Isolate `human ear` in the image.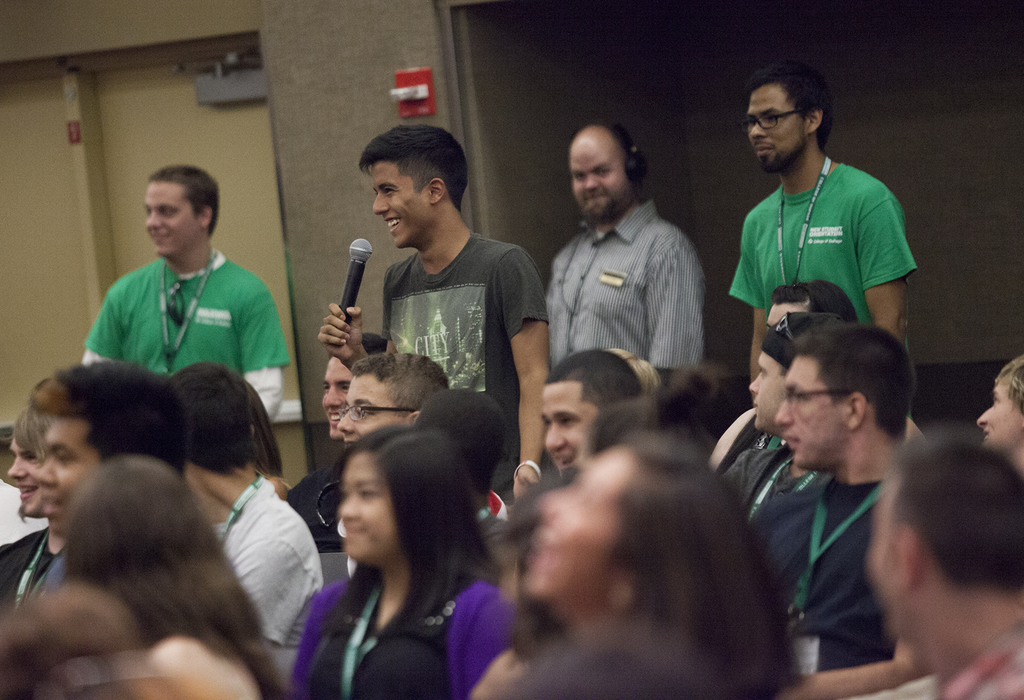
Isolated region: left=845, top=395, right=868, bottom=430.
